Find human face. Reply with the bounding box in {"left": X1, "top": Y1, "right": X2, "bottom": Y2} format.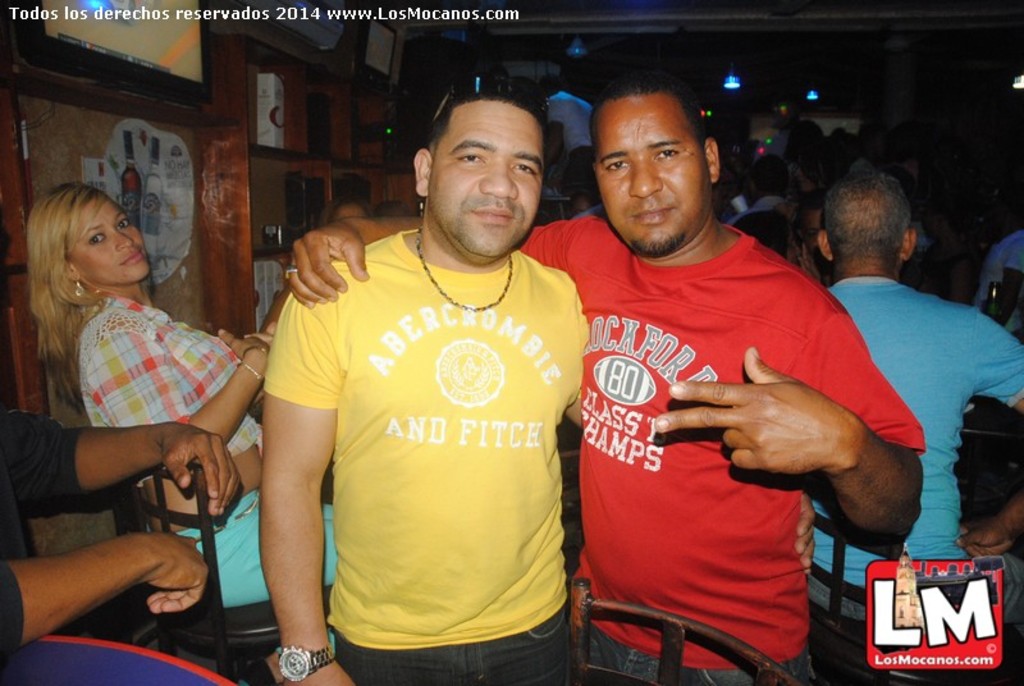
{"left": 426, "top": 95, "right": 549, "bottom": 265}.
